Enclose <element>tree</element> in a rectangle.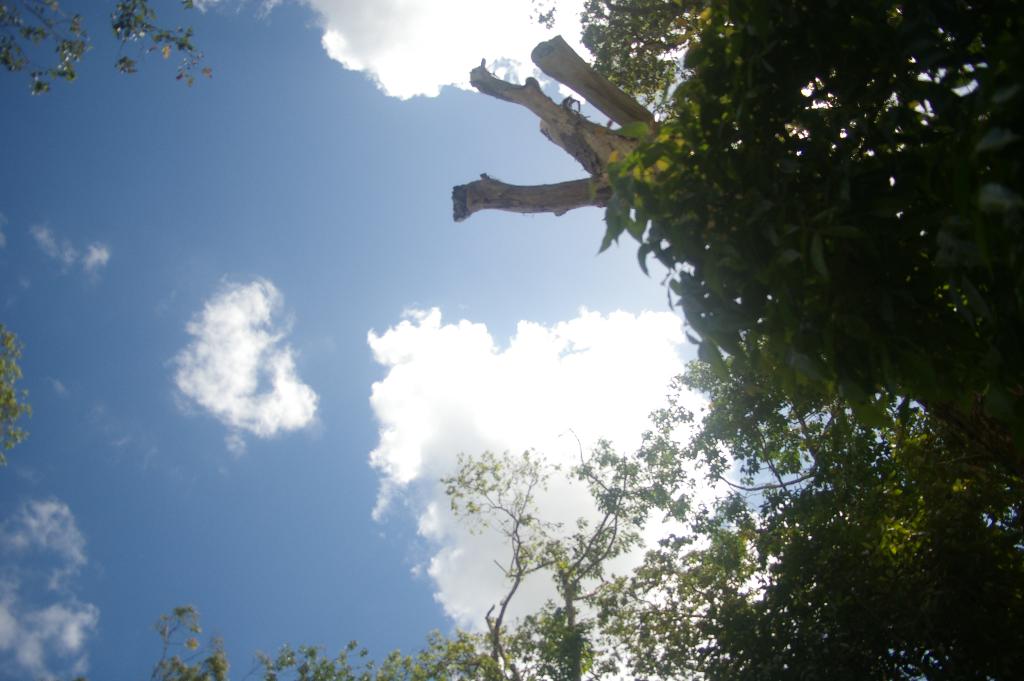
rect(148, 386, 737, 680).
